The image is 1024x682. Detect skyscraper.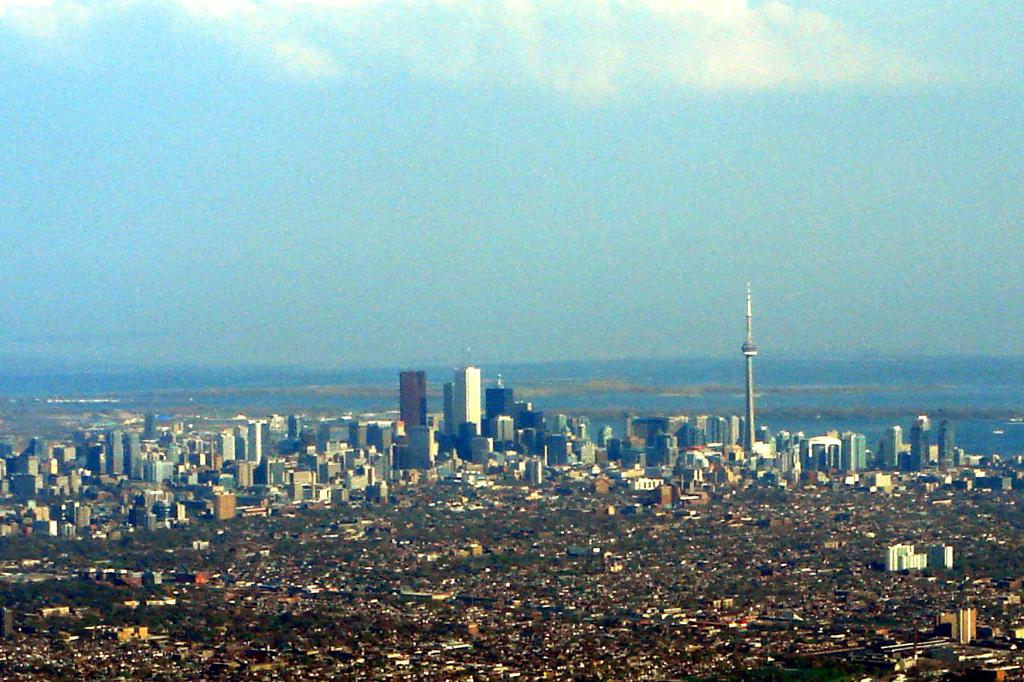
Detection: (left=742, top=282, right=763, bottom=461).
